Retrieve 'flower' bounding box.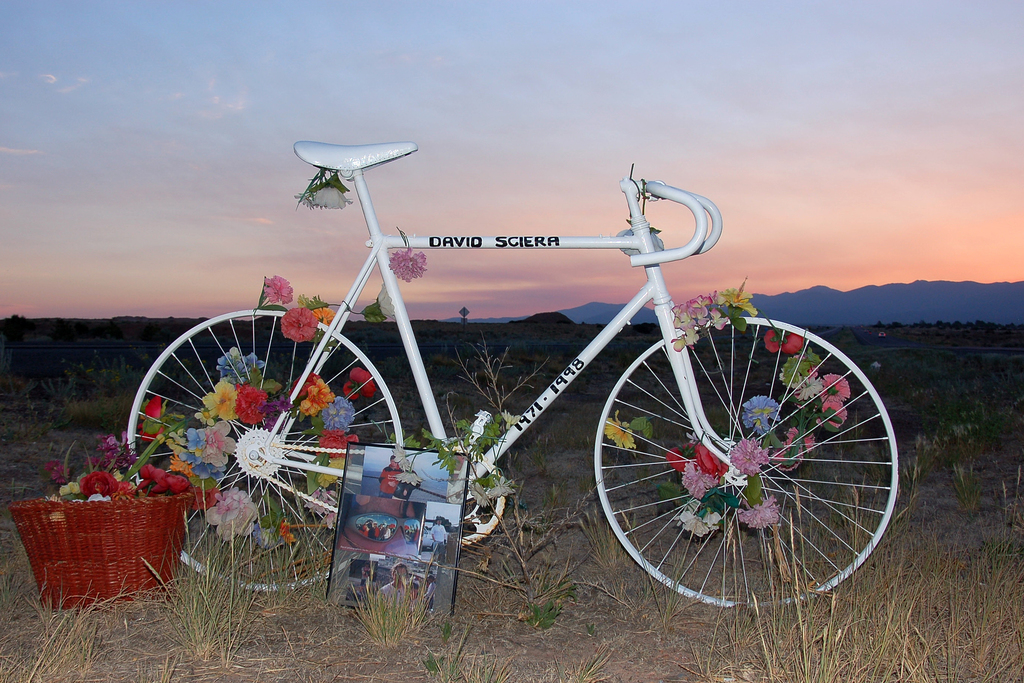
Bounding box: select_region(251, 525, 284, 548).
